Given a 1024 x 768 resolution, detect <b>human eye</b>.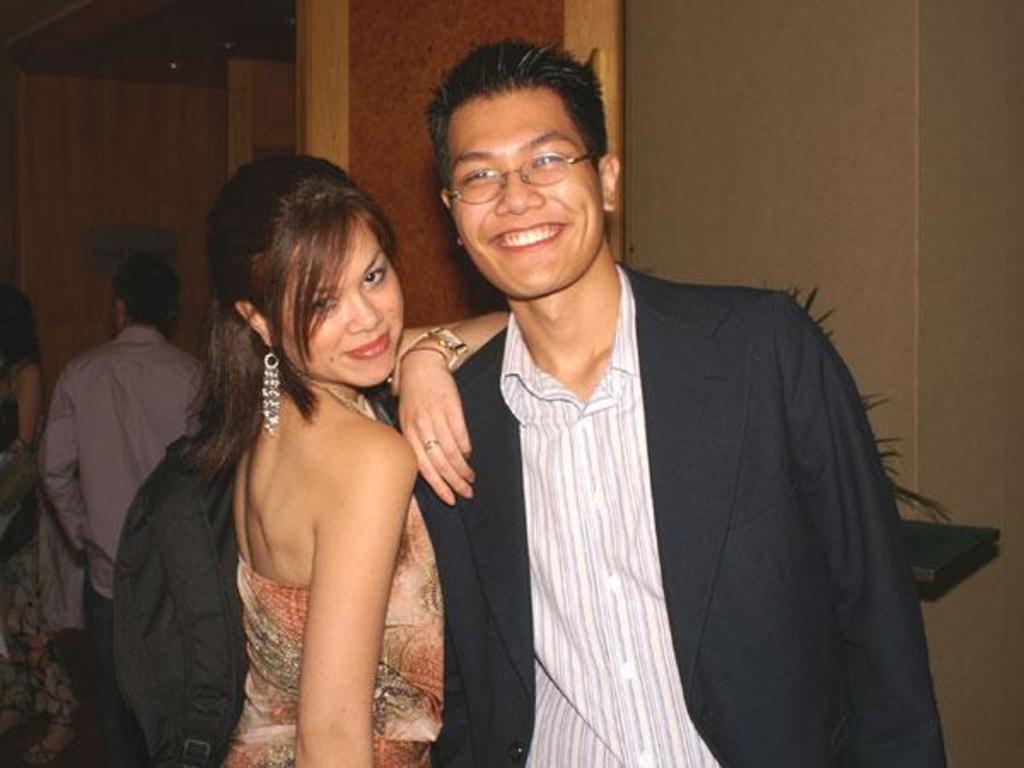
[left=466, top=164, right=500, bottom=188].
